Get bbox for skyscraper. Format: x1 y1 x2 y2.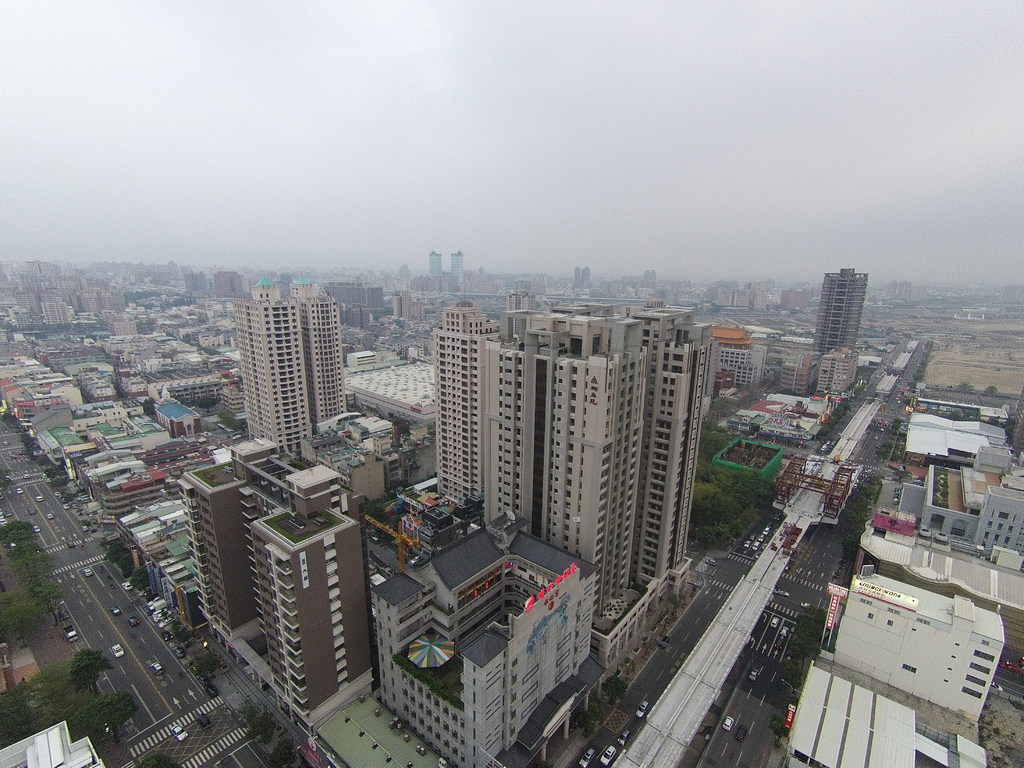
435 302 488 503.
